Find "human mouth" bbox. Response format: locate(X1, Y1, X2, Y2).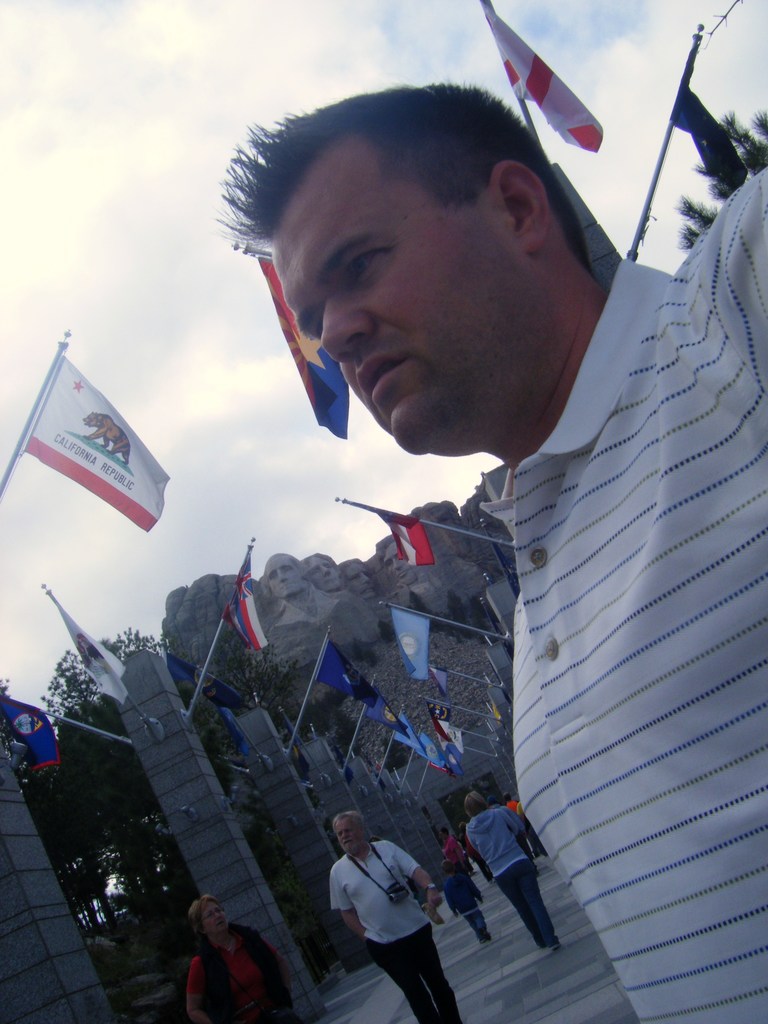
locate(216, 919, 225, 925).
